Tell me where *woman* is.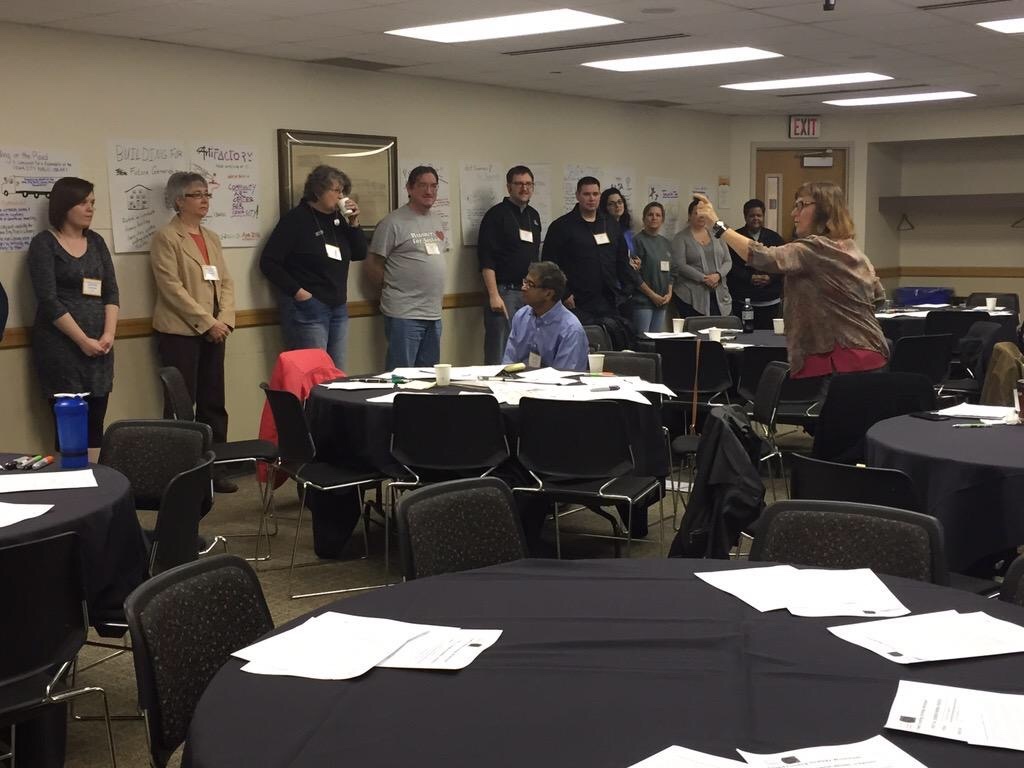
*woman* is at x1=695, y1=183, x2=897, y2=465.
